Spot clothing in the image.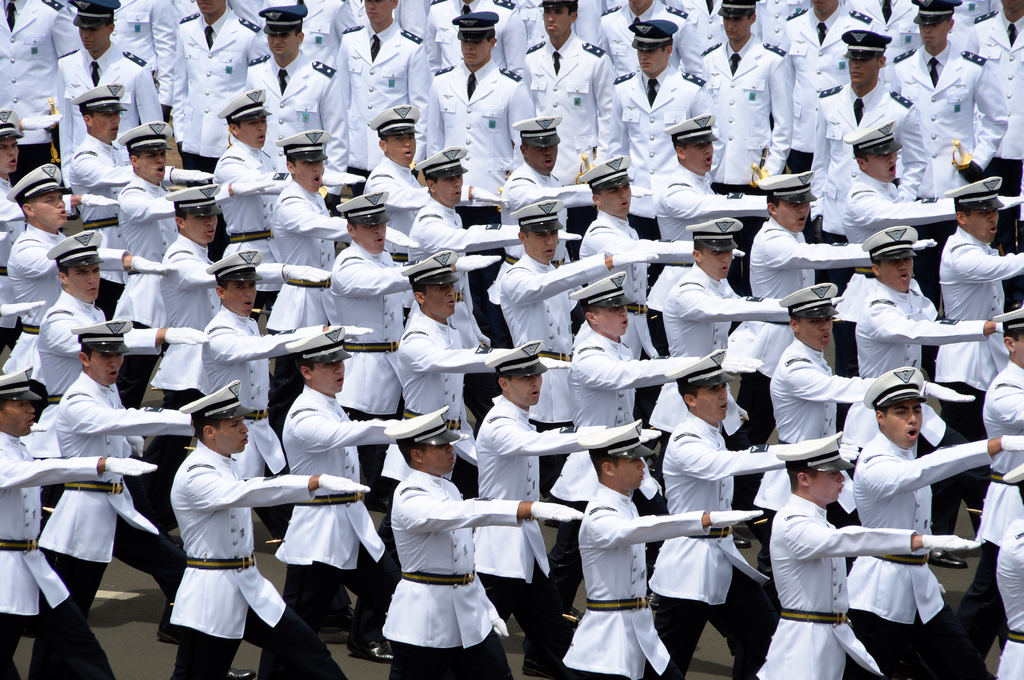
clothing found at 853, 402, 973, 644.
